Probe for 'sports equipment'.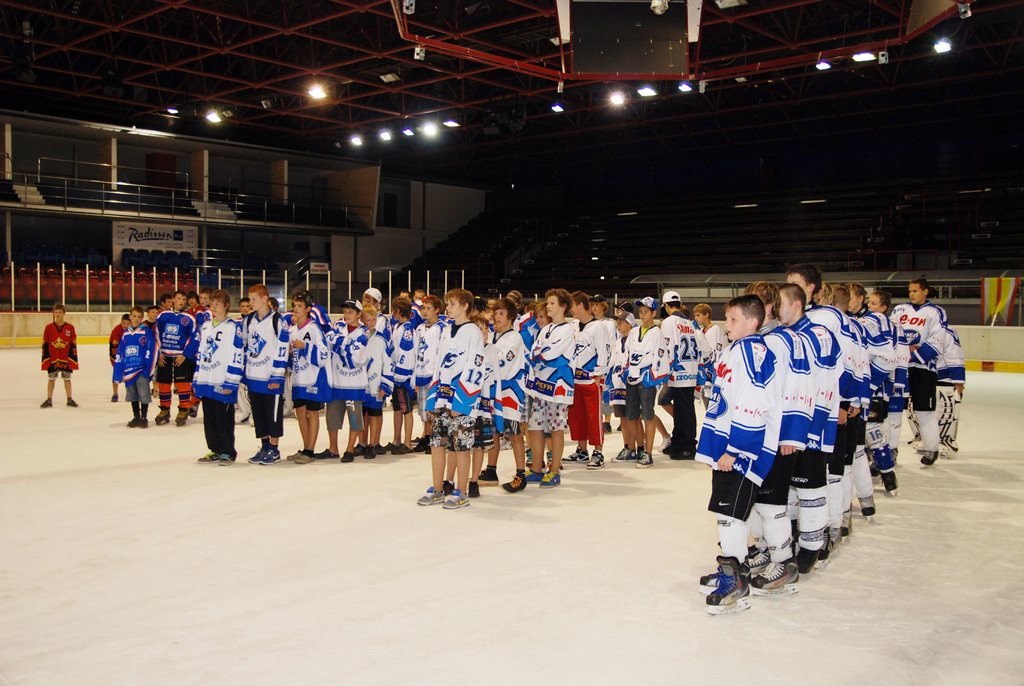
Probe result: (749, 559, 800, 599).
